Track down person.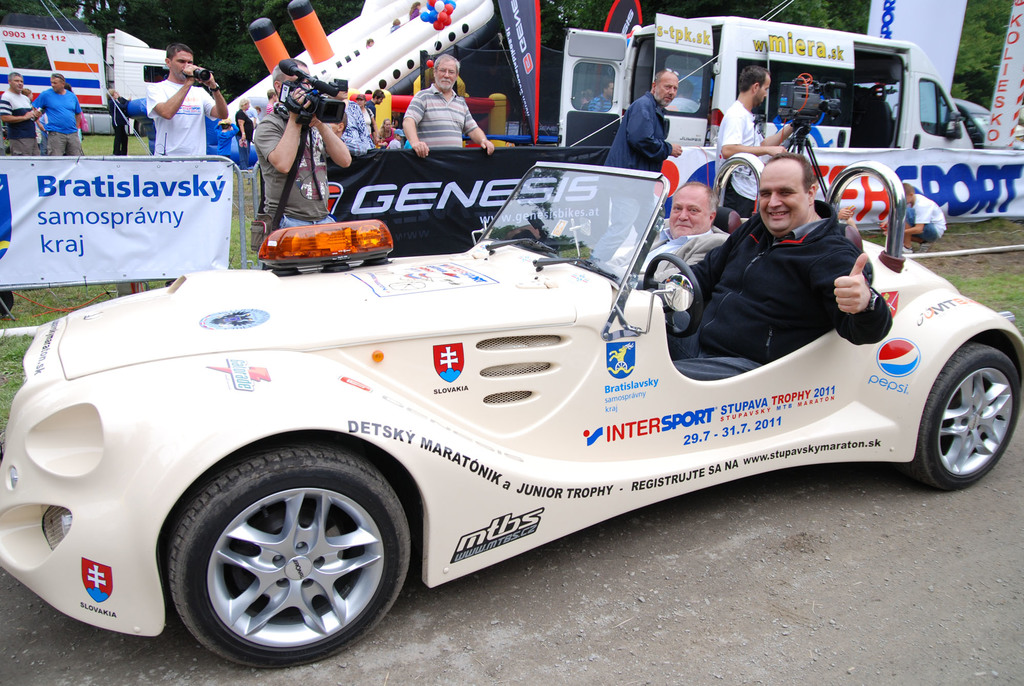
Tracked to left=401, top=50, right=497, bottom=159.
